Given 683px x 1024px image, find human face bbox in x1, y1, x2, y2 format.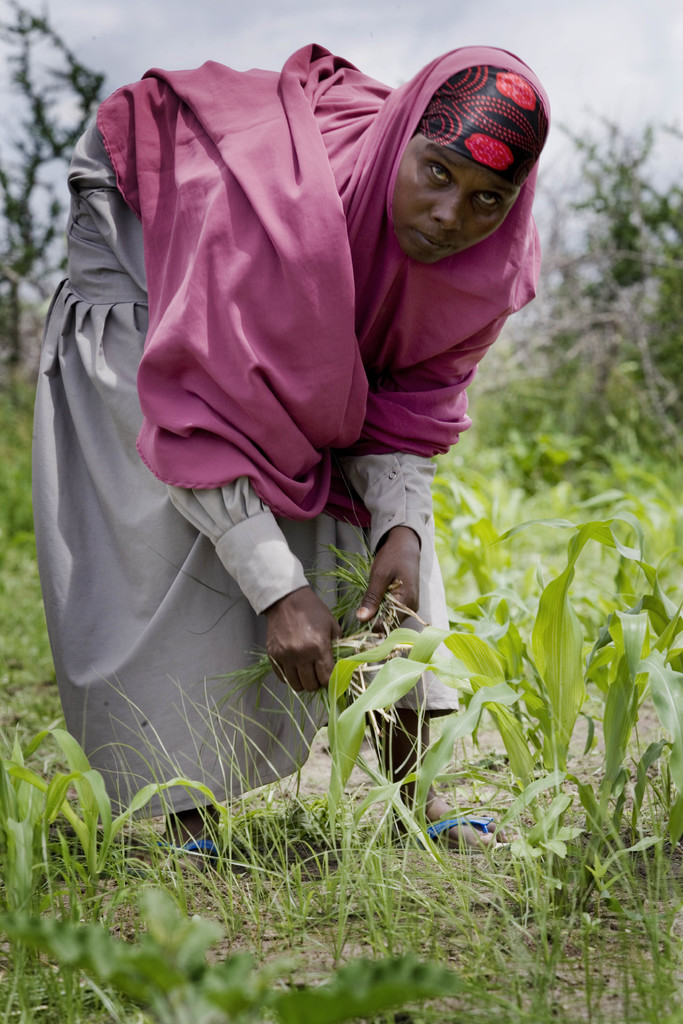
394, 134, 527, 267.
